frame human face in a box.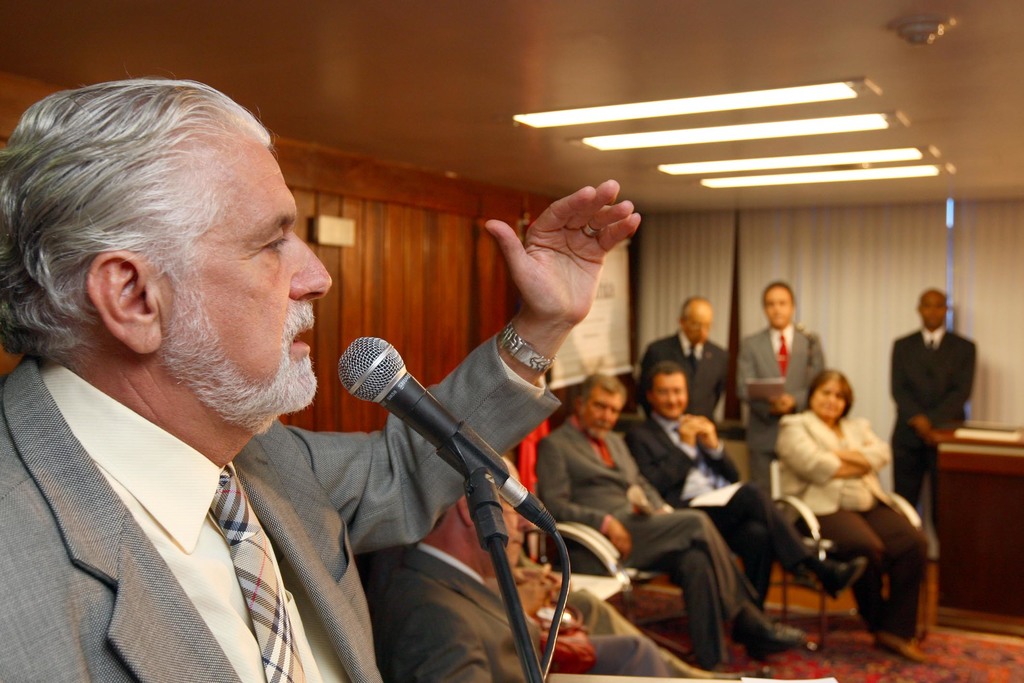
<region>479, 456, 541, 571</region>.
